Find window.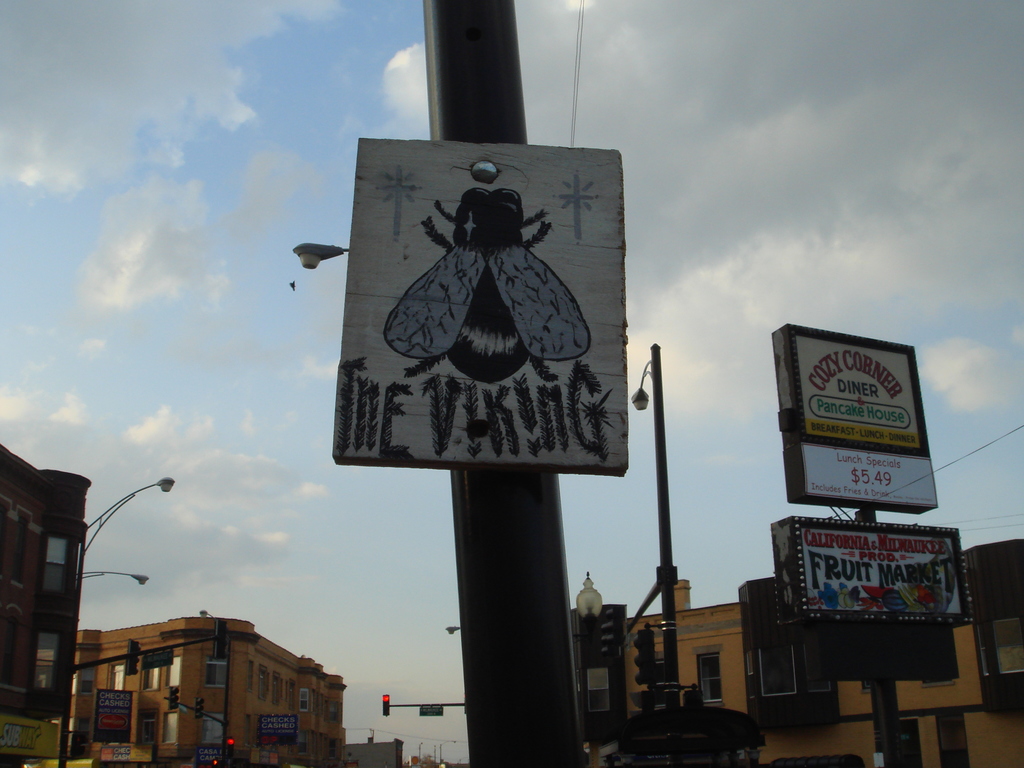
<box>259,662,267,701</box>.
